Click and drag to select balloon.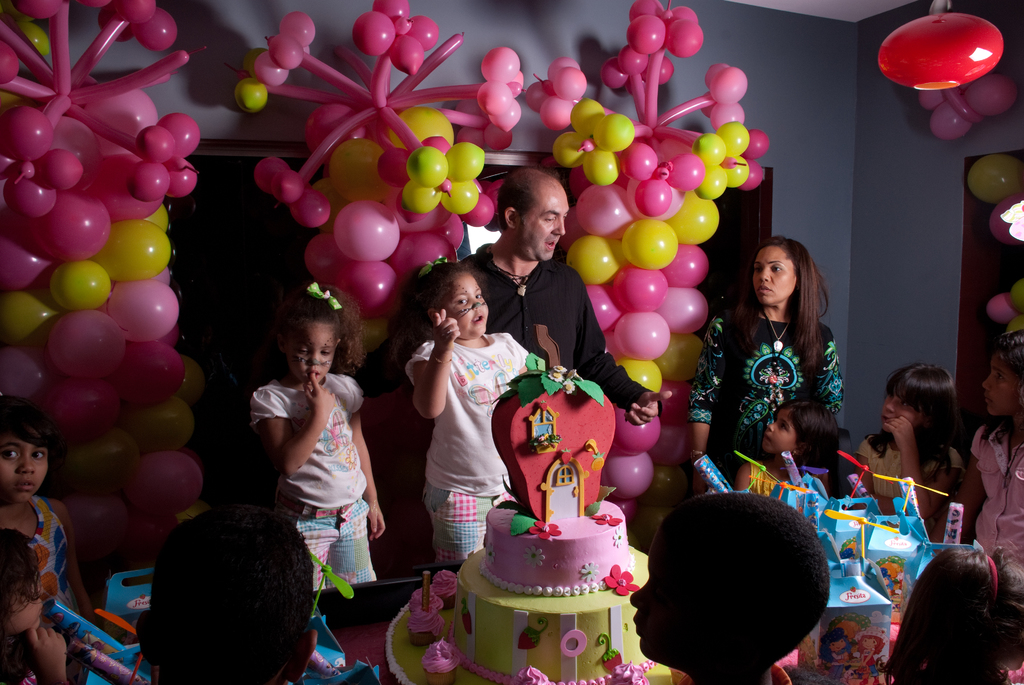
Selection: <region>0, 348, 51, 405</region>.
